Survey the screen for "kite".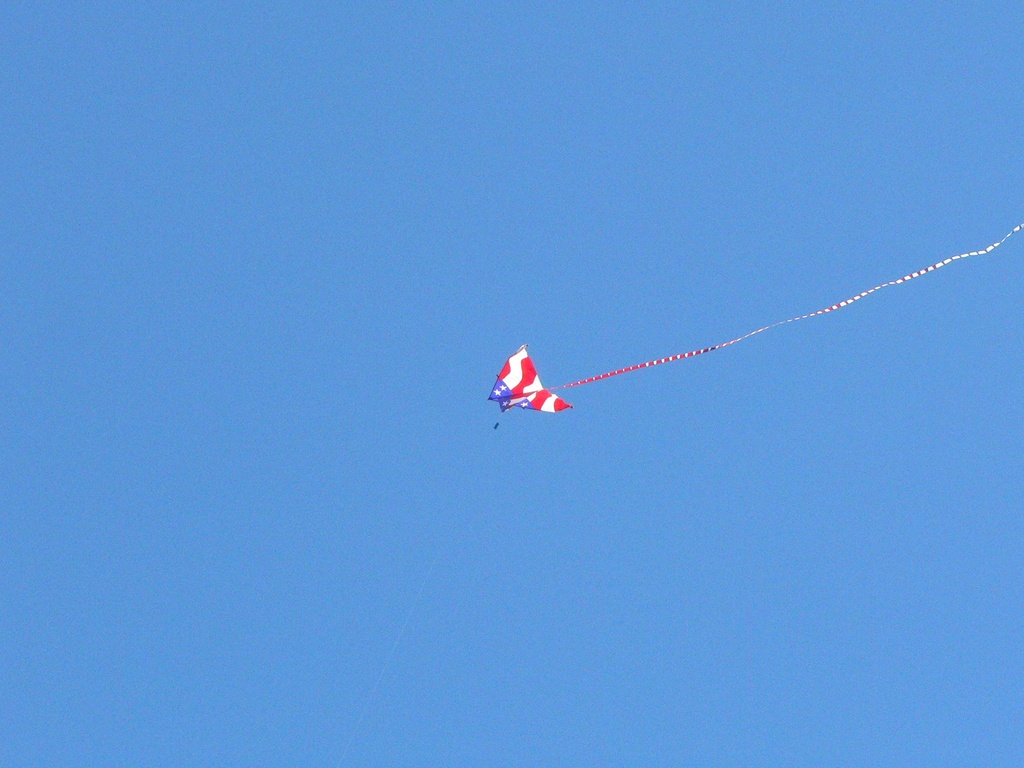
Survey found: [483,221,1023,415].
